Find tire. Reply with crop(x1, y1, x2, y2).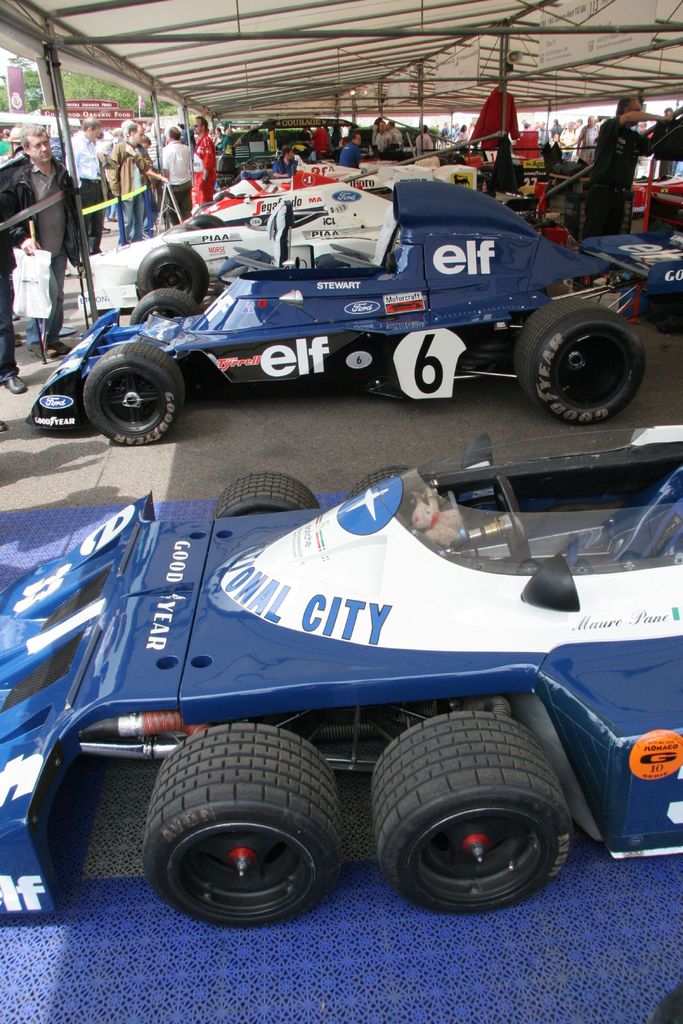
crop(514, 298, 647, 426).
